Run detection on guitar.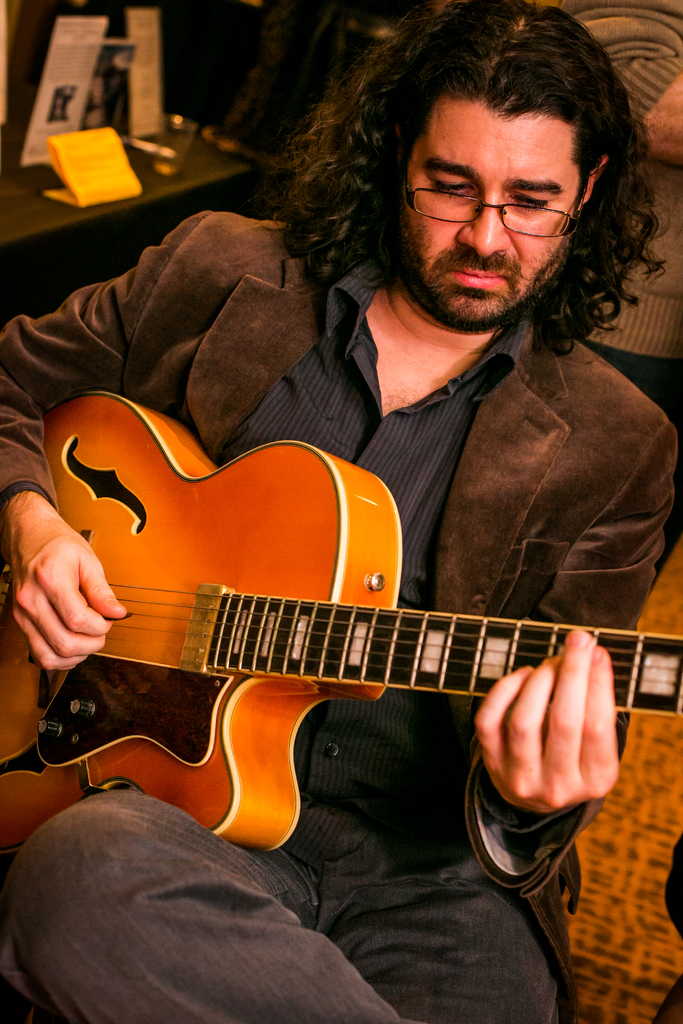
Result: x1=0, y1=385, x2=682, y2=857.
